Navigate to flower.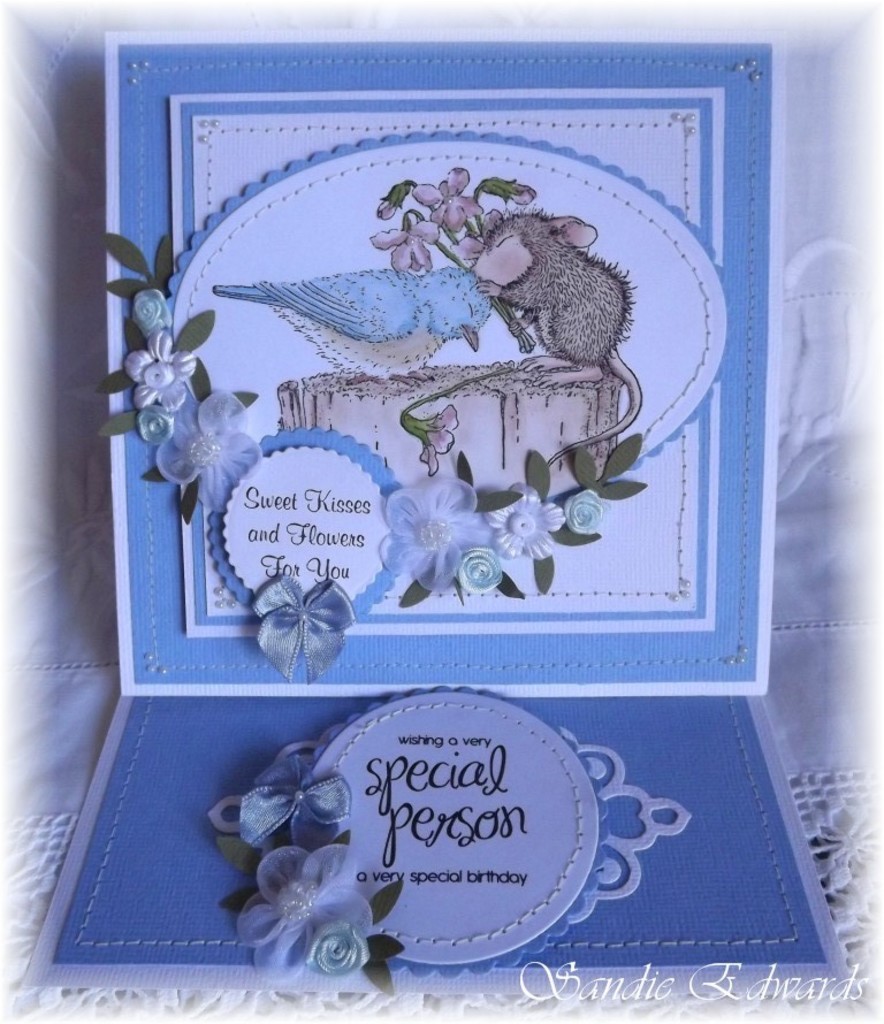
Navigation target: pyautogui.locateOnScreen(456, 542, 505, 602).
